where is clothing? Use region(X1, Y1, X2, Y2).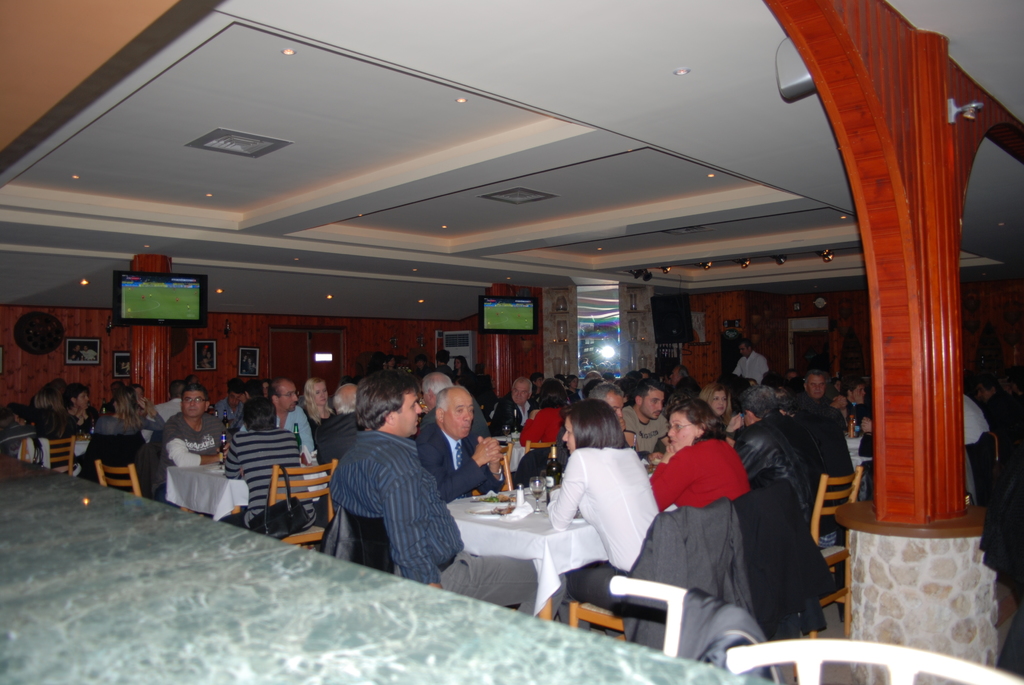
region(323, 414, 362, 468).
